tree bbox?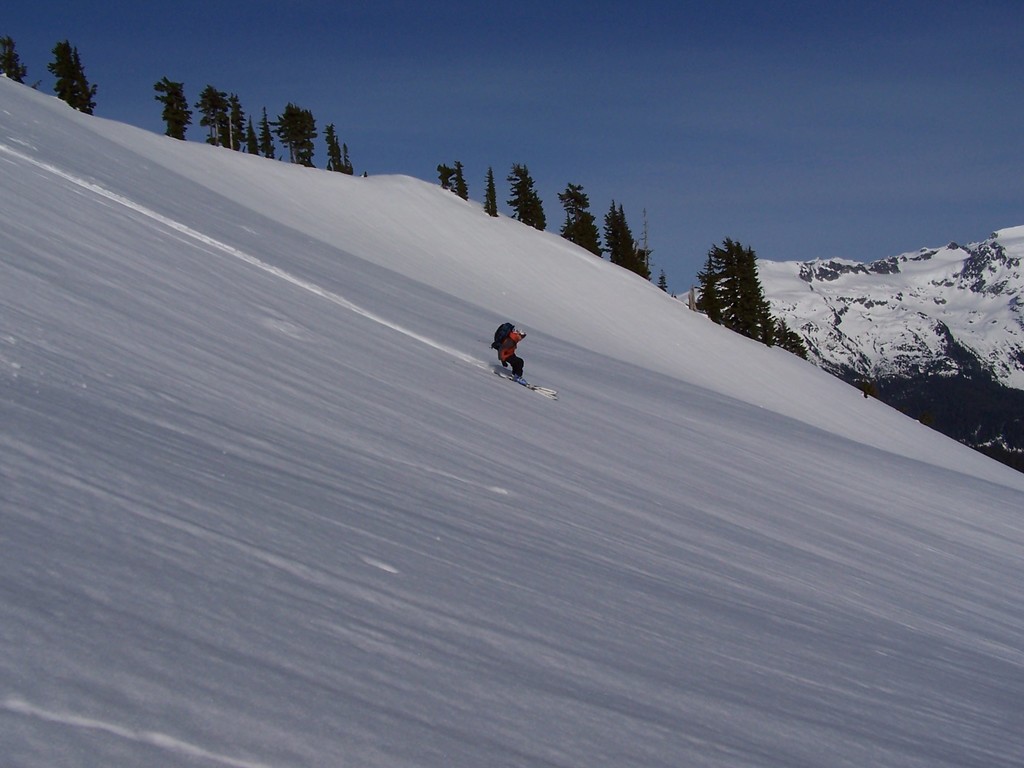
1 34 27 81
